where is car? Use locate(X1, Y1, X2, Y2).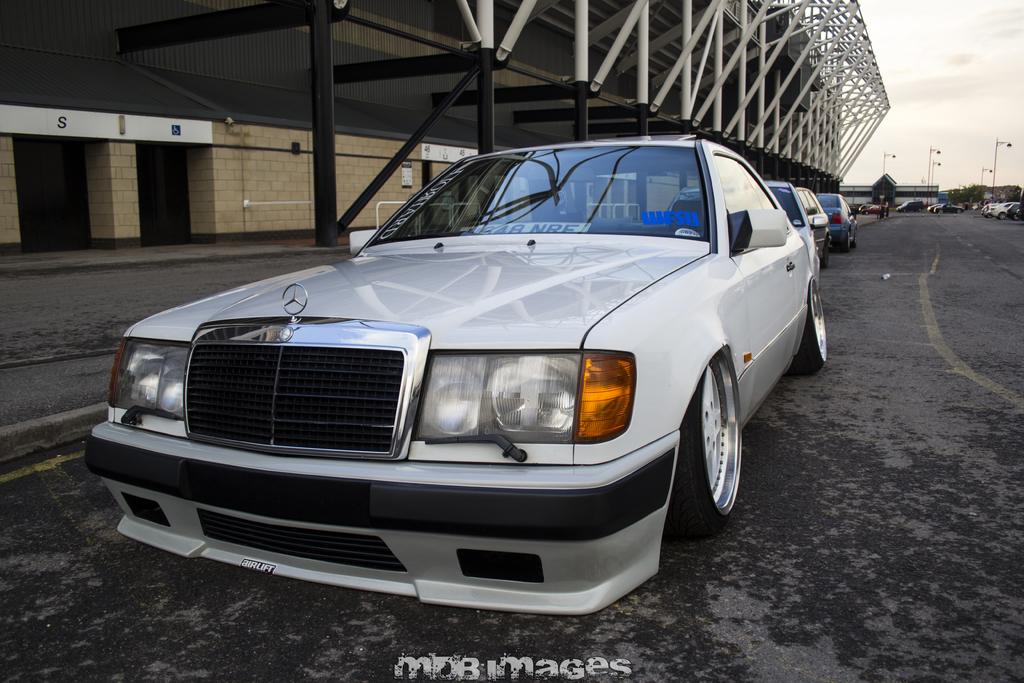
locate(935, 203, 965, 213).
